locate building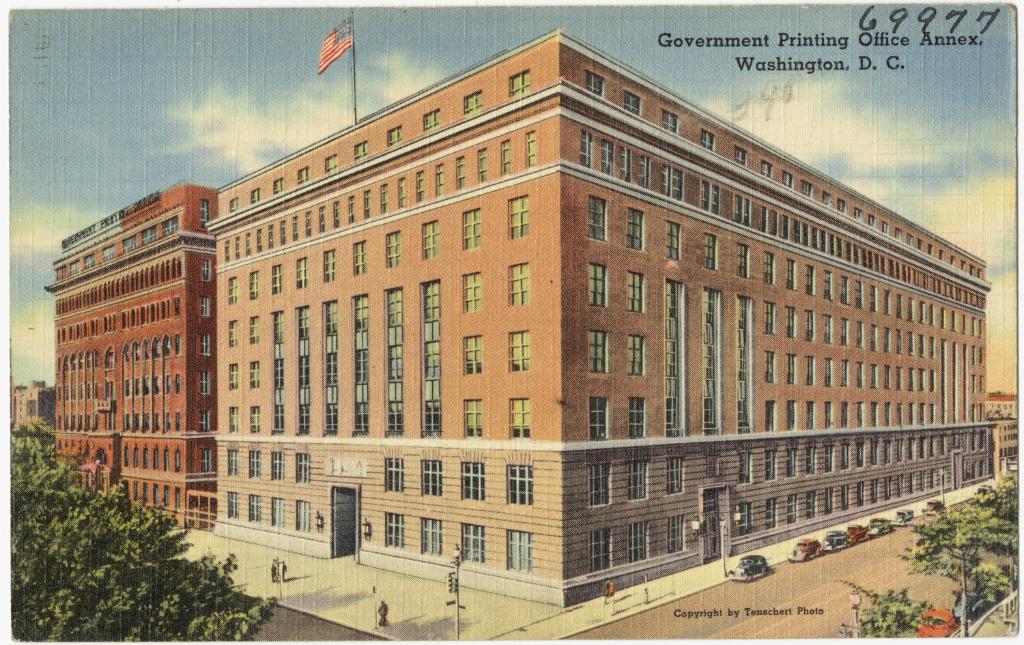
detection(43, 180, 219, 528)
